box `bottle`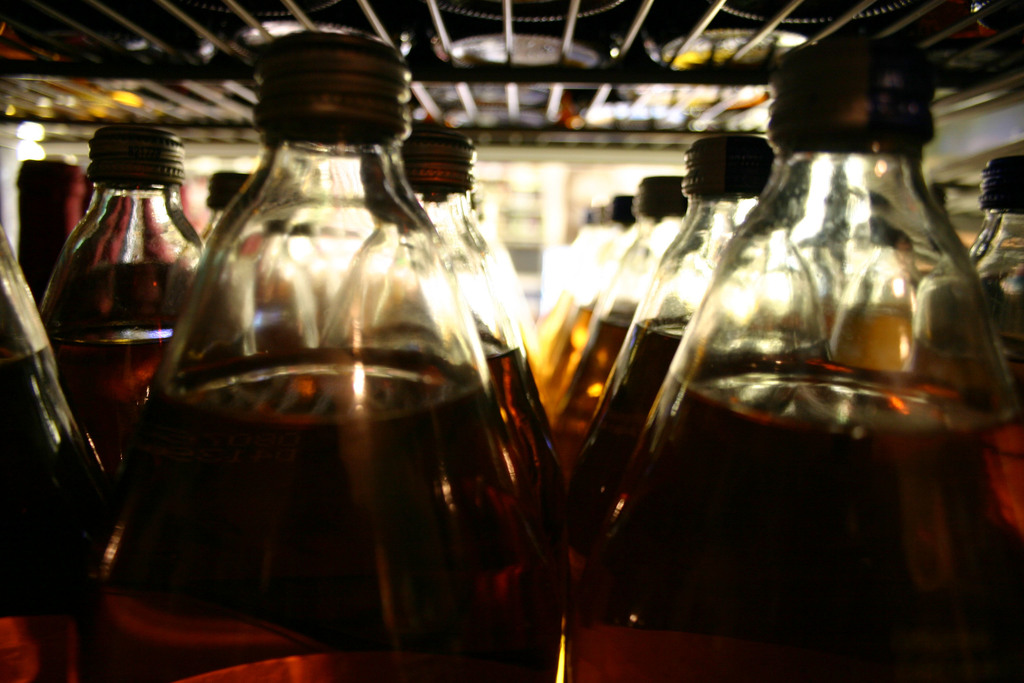
bbox=(548, 192, 634, 425)
